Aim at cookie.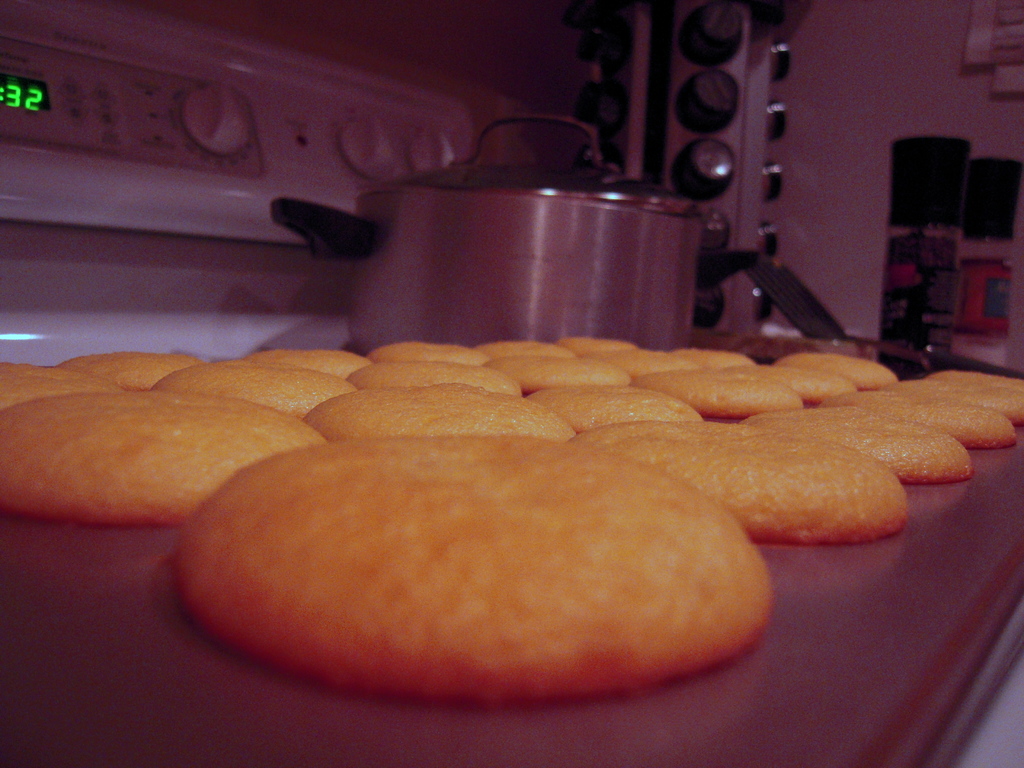
Aimed at box(596, 350, 699, 375).
